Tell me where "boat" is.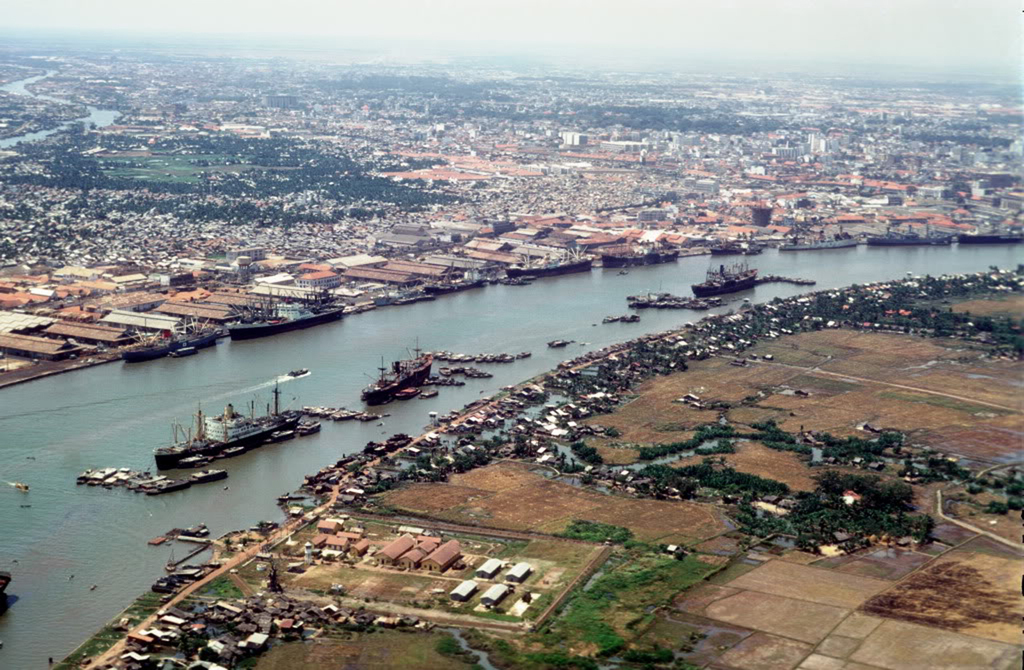
"boat" is at region(219, 441, 245, 459).
